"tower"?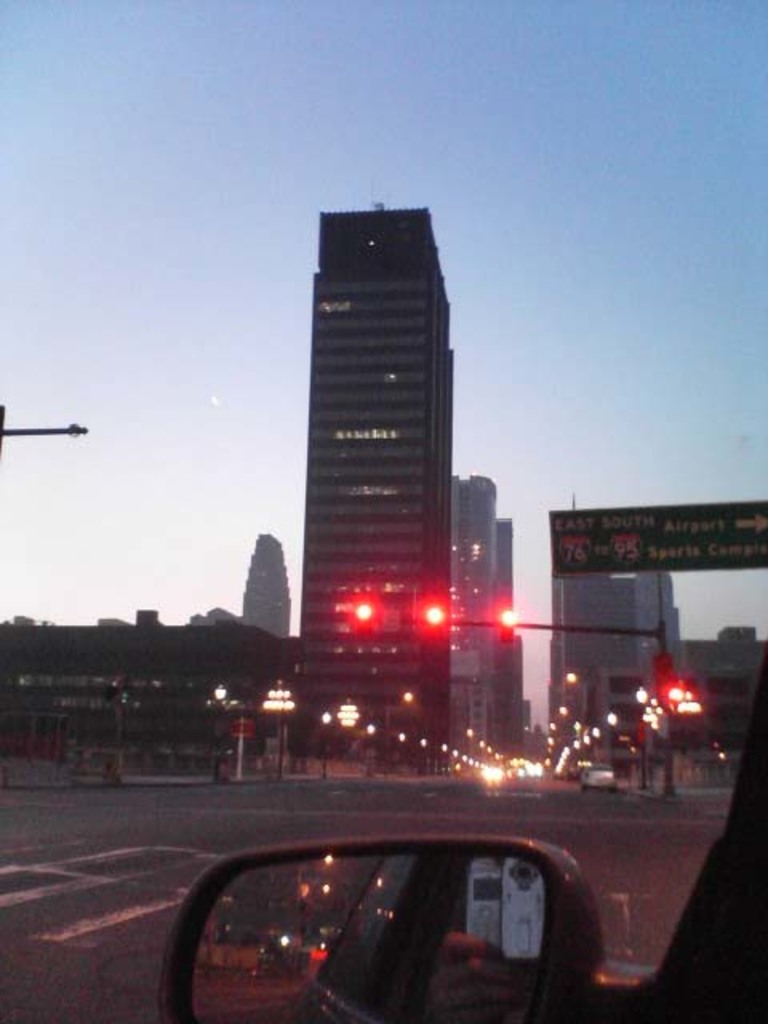
locate(277, 168, 472, 642)
